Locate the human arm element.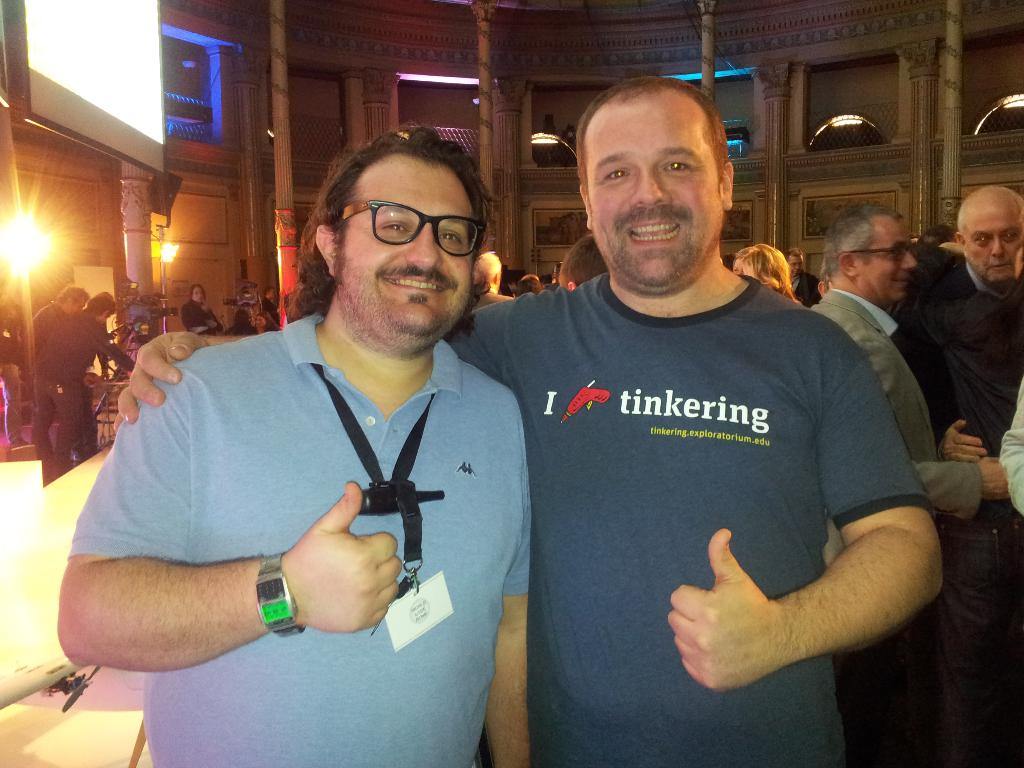
Element bbox: (x1=999, y1=387, x2=1023, y2=514).
